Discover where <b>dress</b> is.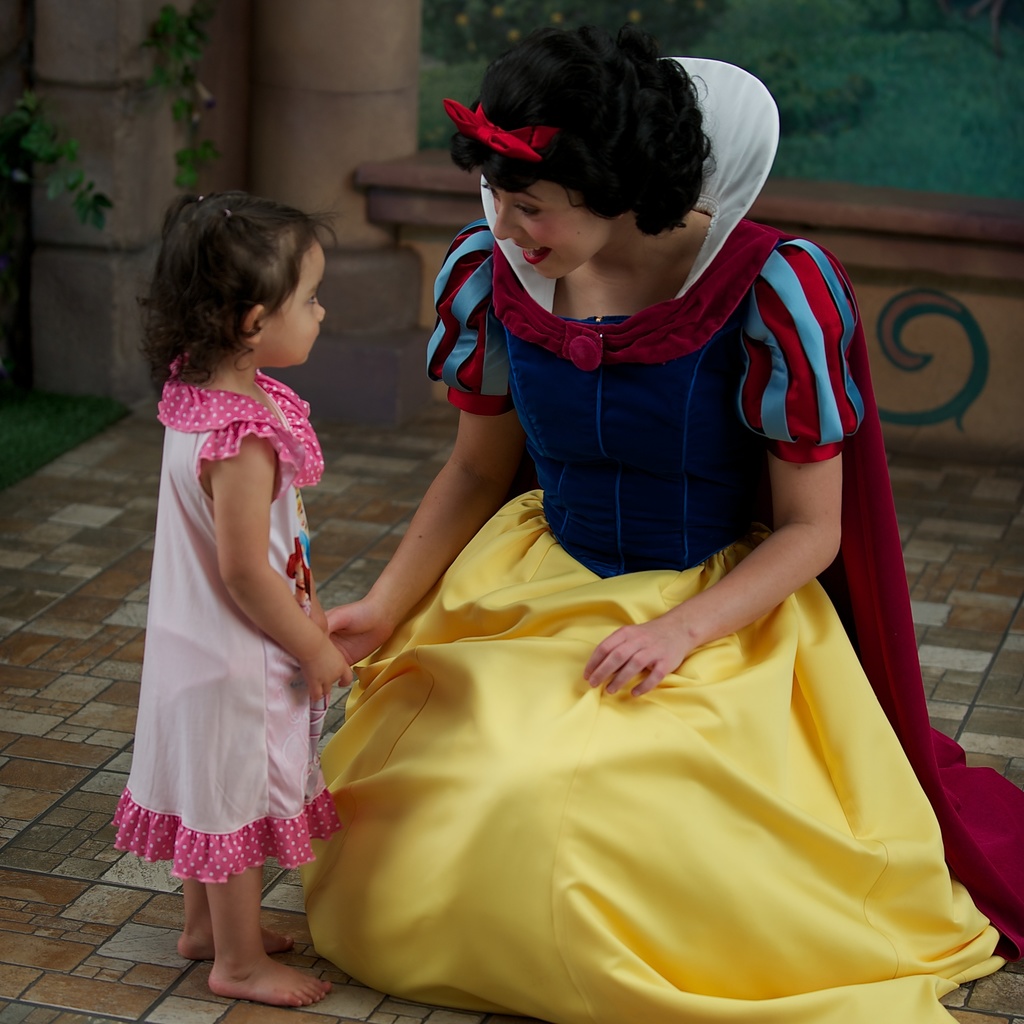
Discovered at (left=115, top=356, right=343, bottom=884).
